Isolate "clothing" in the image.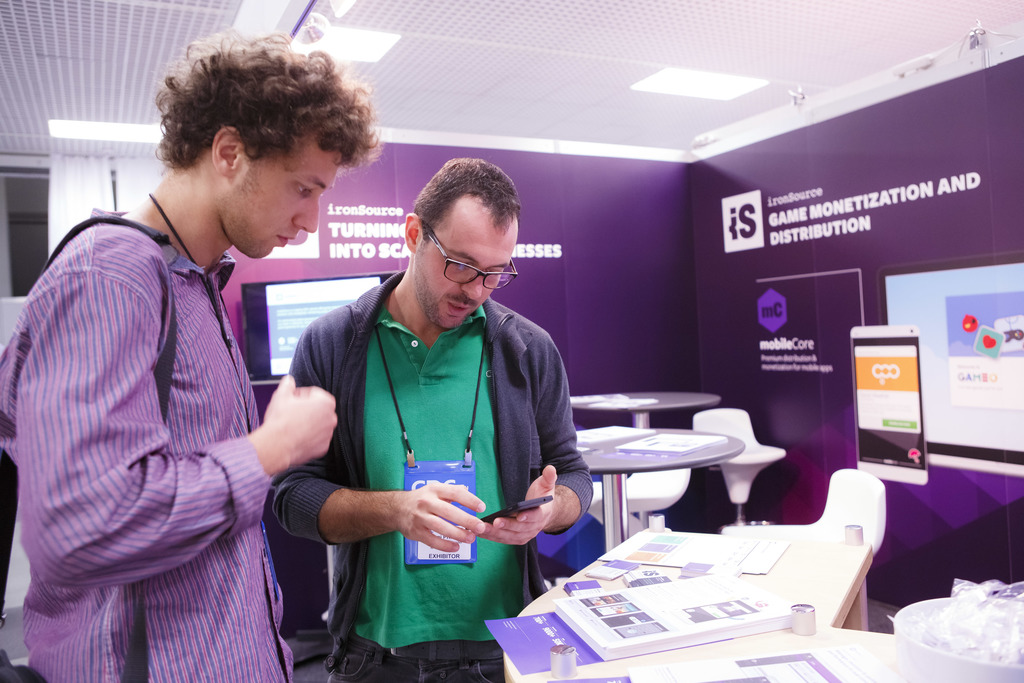
Isolated region: bbox=[292, 258, 572, 668].
